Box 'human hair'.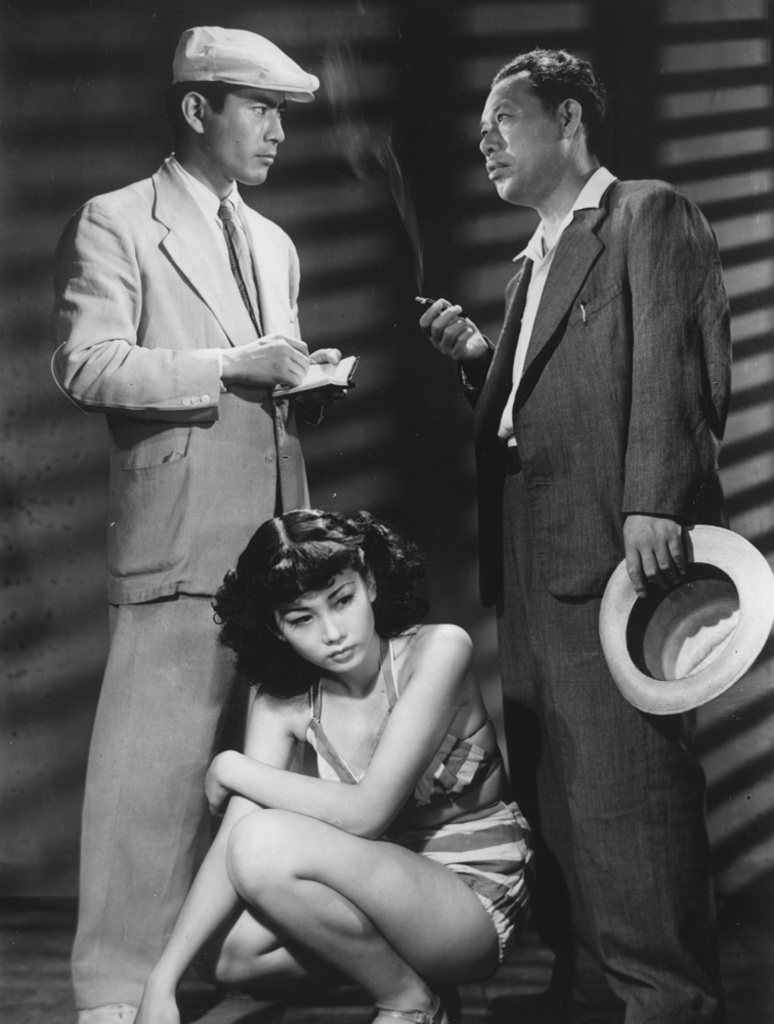
bbox(234, 502, 402, 692).
